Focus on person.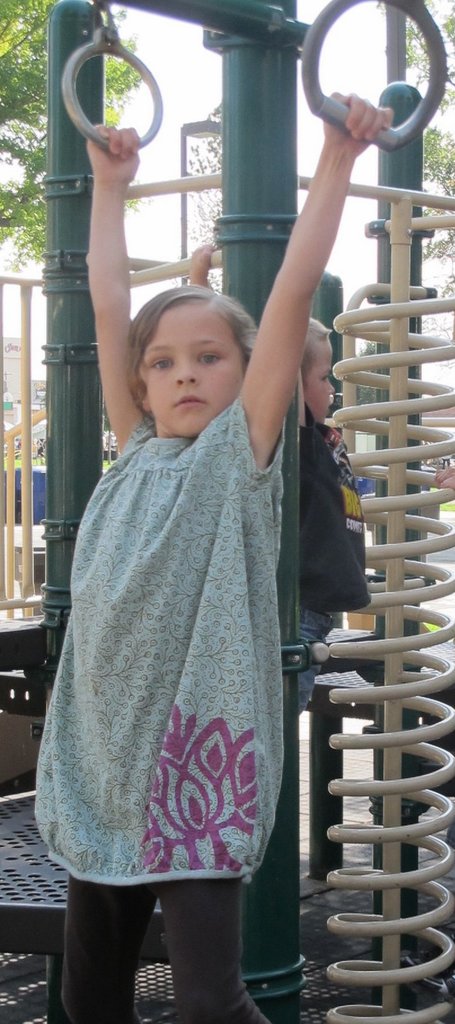
Focused at 434:464:454:489.
